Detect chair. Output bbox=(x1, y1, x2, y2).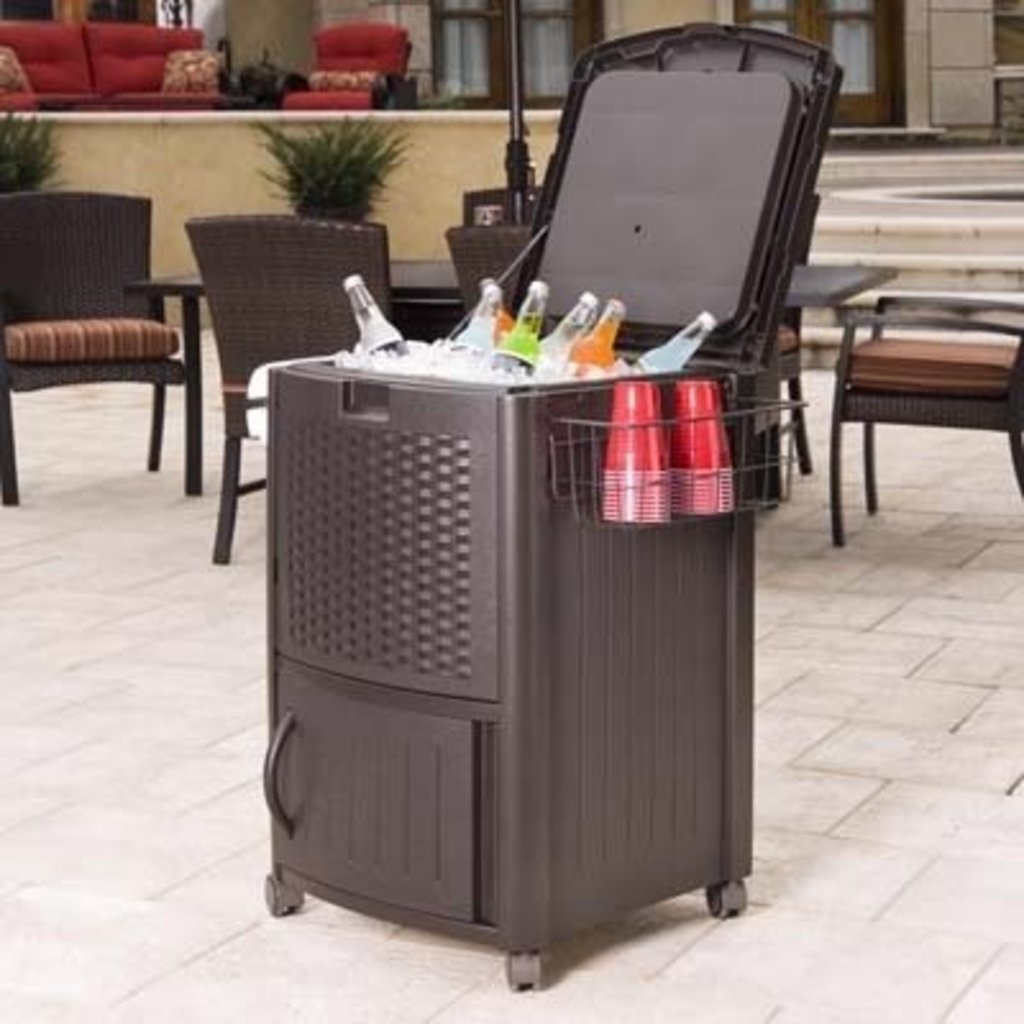
bbox=(835, 289, 1021, 545).
